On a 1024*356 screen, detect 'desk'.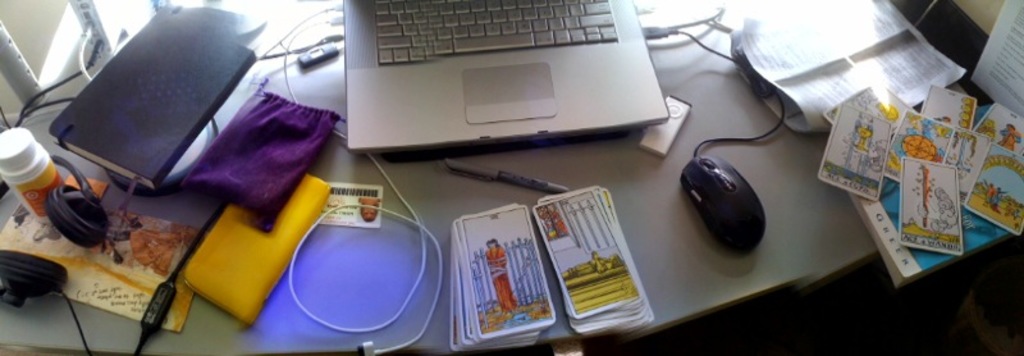
bbox=(0, 0, 970, 355).
